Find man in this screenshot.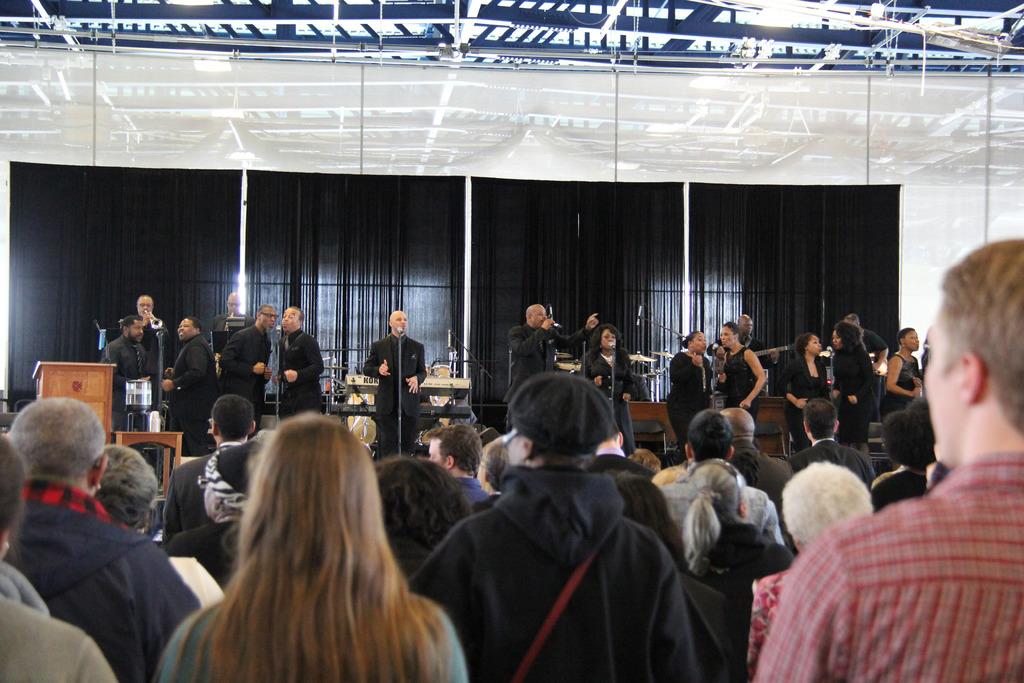
The bounding box for man is [left=421, top=421, right=490, bottom=508].
